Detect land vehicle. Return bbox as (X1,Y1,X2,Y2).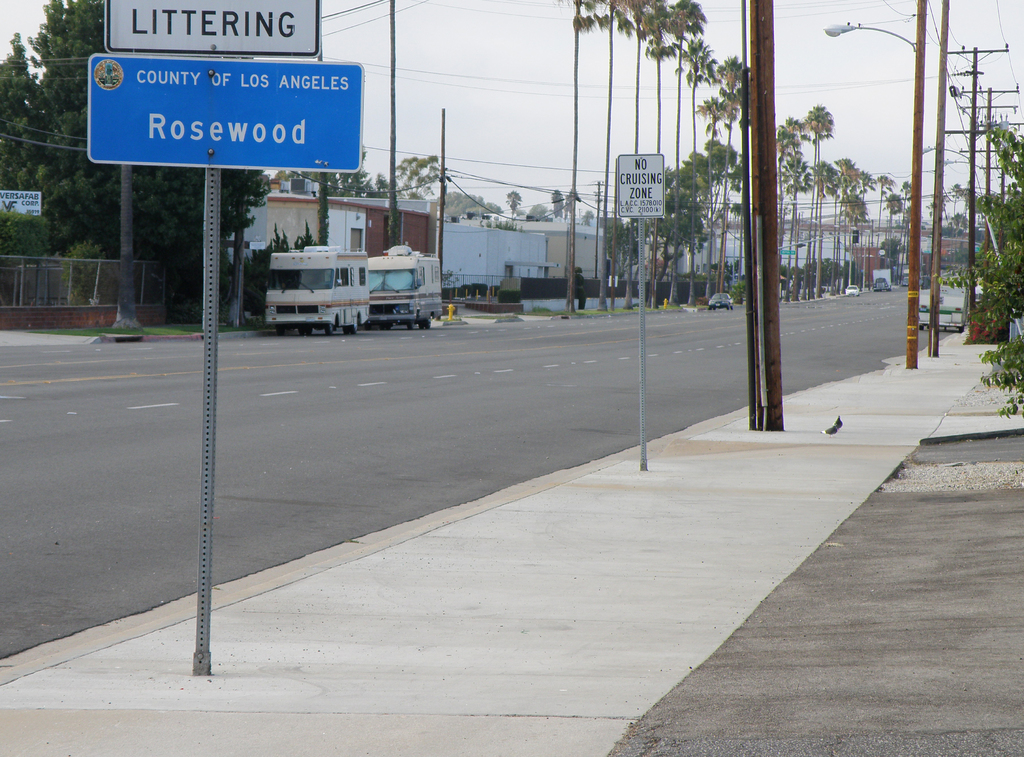
(846,288,856,292).
